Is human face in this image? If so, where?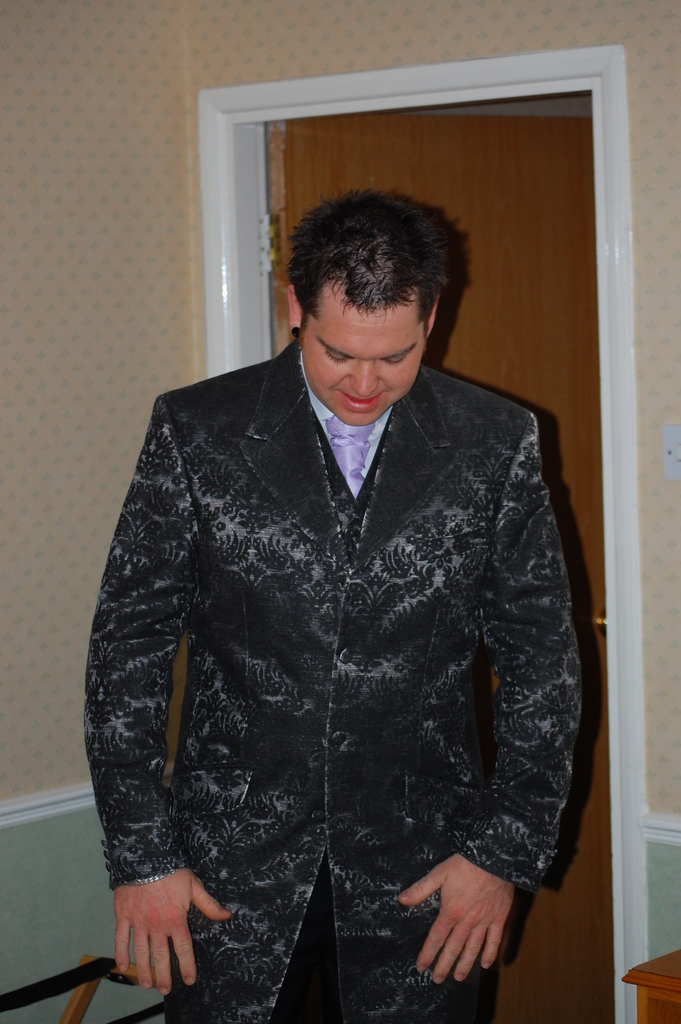
Yes, at BBox(302, 298, 437, 428).
